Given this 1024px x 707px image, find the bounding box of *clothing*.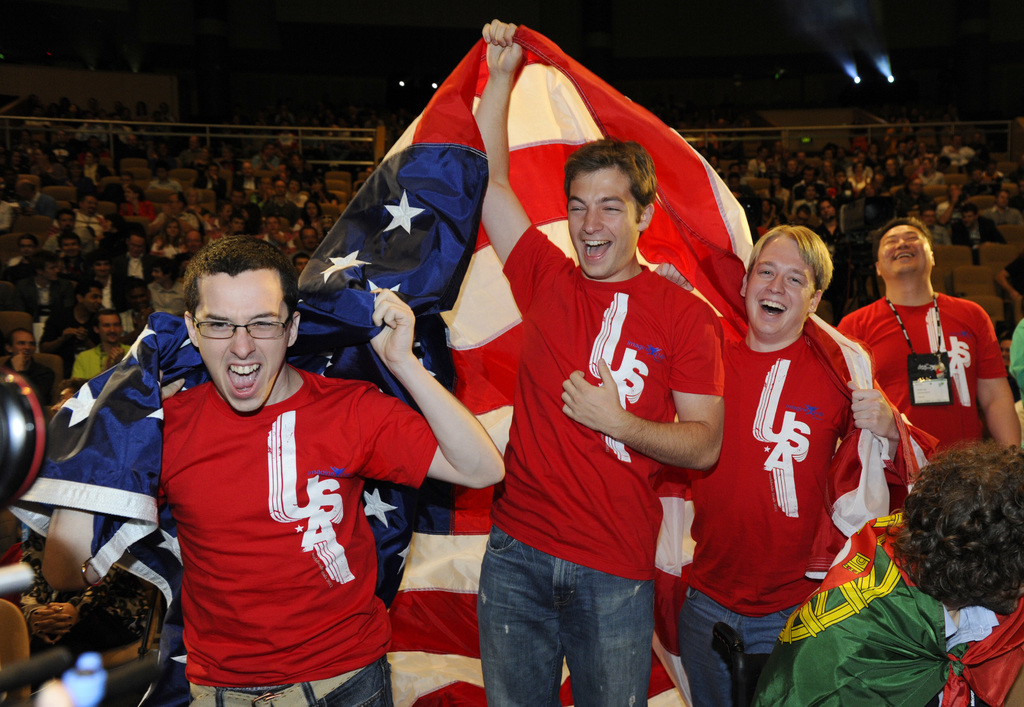
<region>113, 252, 159, 280</region>.
